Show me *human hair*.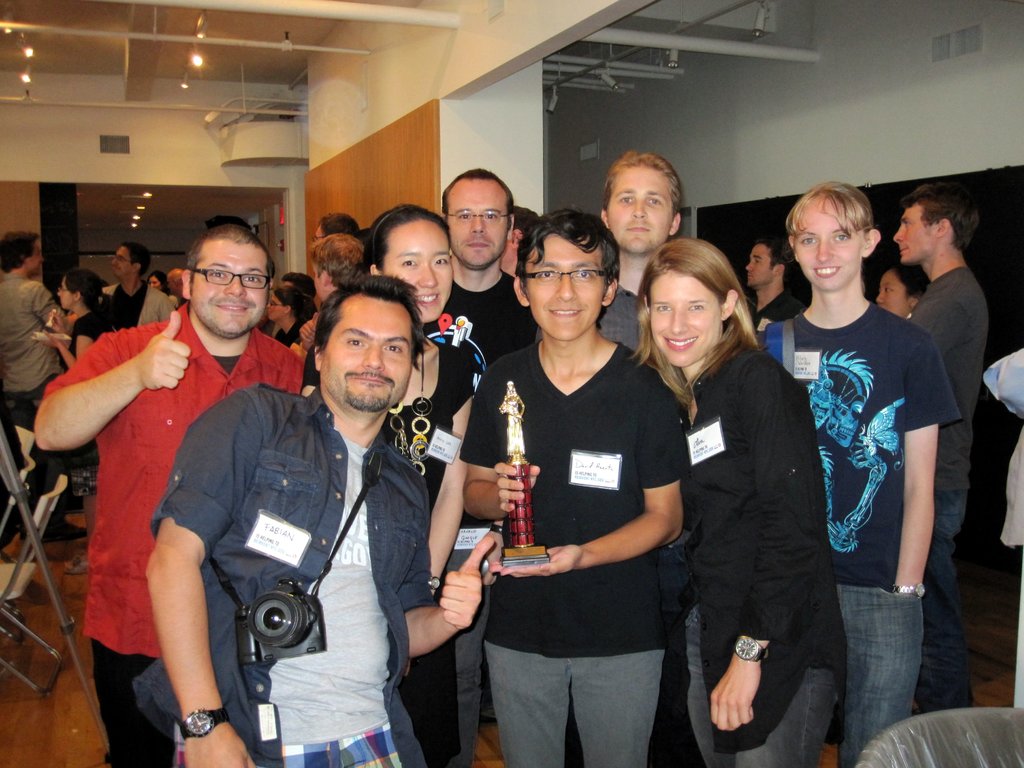
*human hair* is here: {"x1": 787, "y1": 179, "x2": 877, "y2": 291}.
